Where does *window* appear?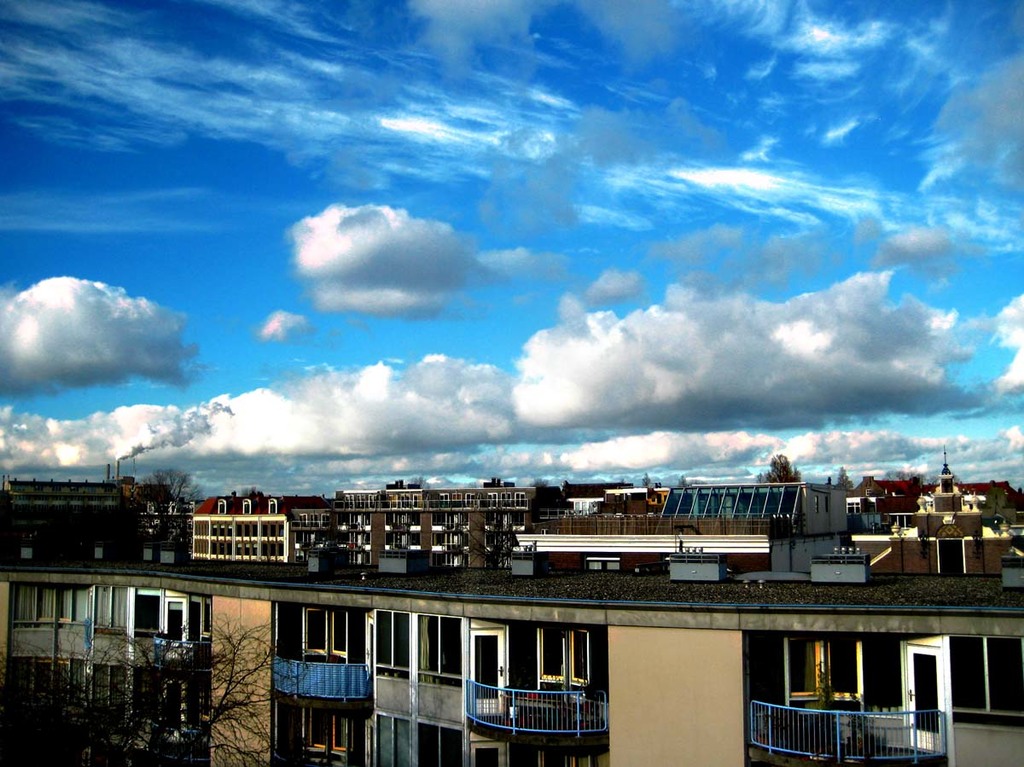
Appears at <box>380,532,394,549</box>.
